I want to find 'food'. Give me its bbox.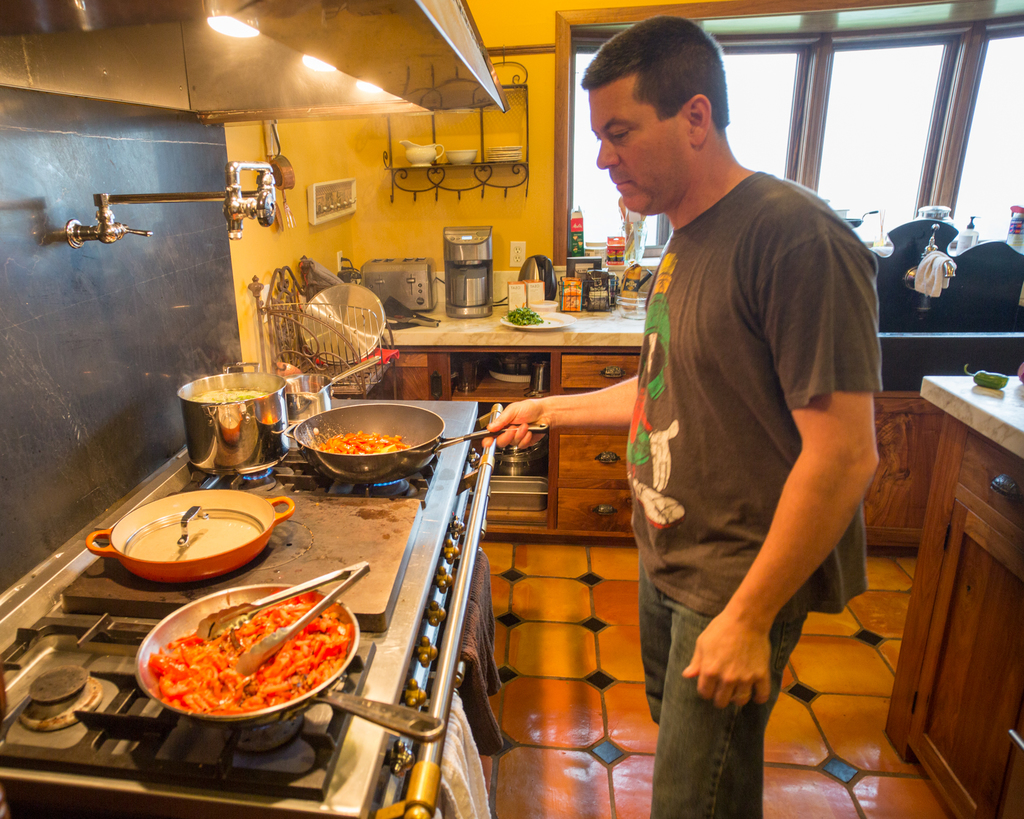
(627,280,636,294).
